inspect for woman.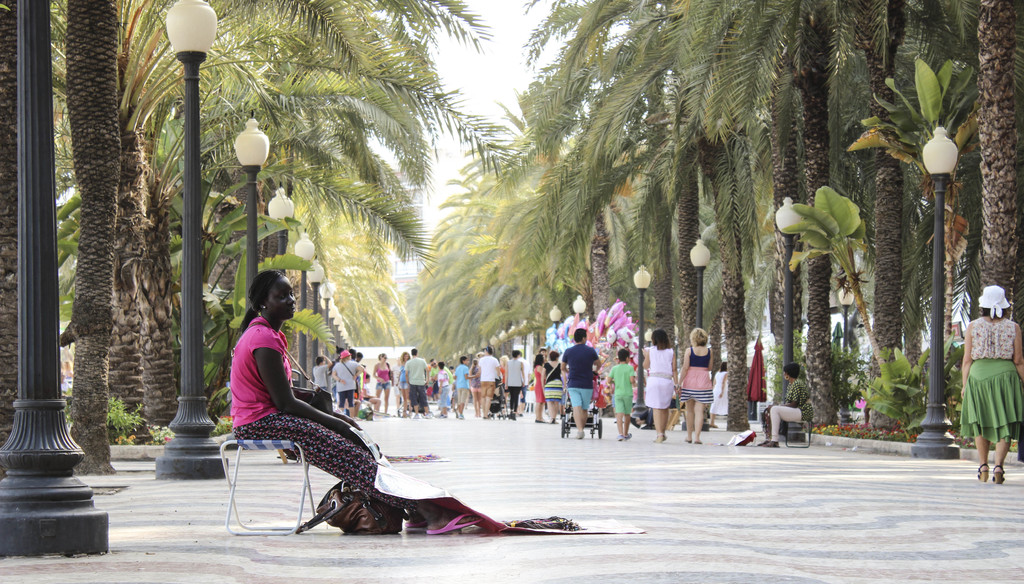
Inspection: x1=504 y1=348 x2=529 y2=421.
